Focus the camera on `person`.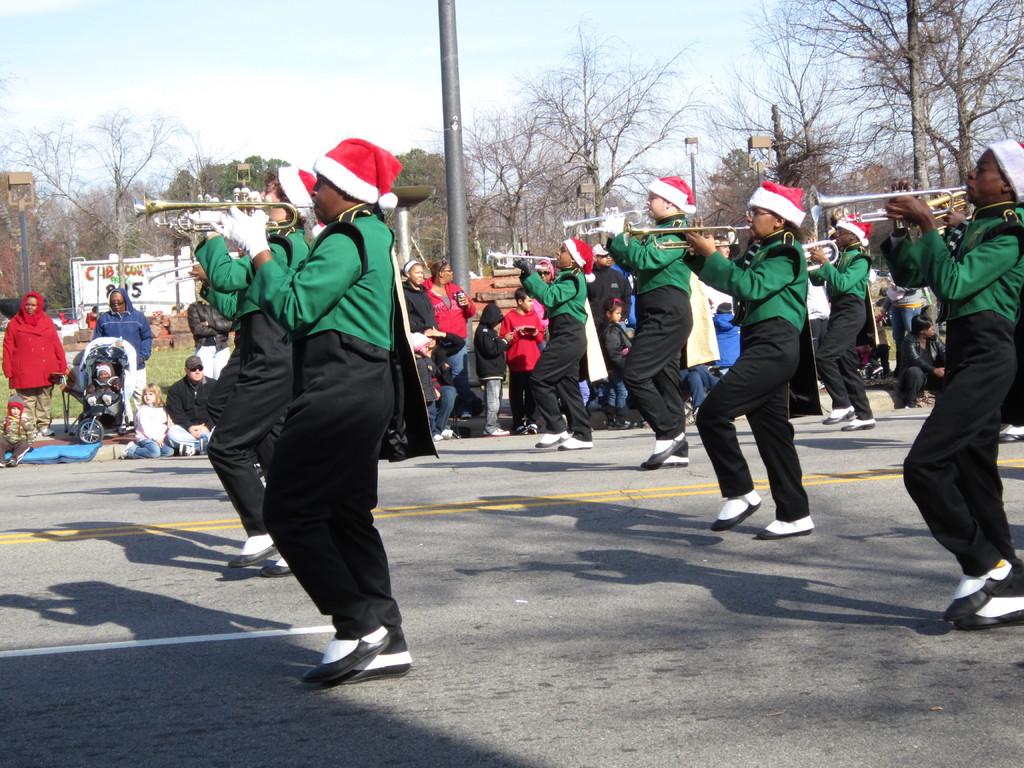
Focus region: region(705, 178, 827, 552).
